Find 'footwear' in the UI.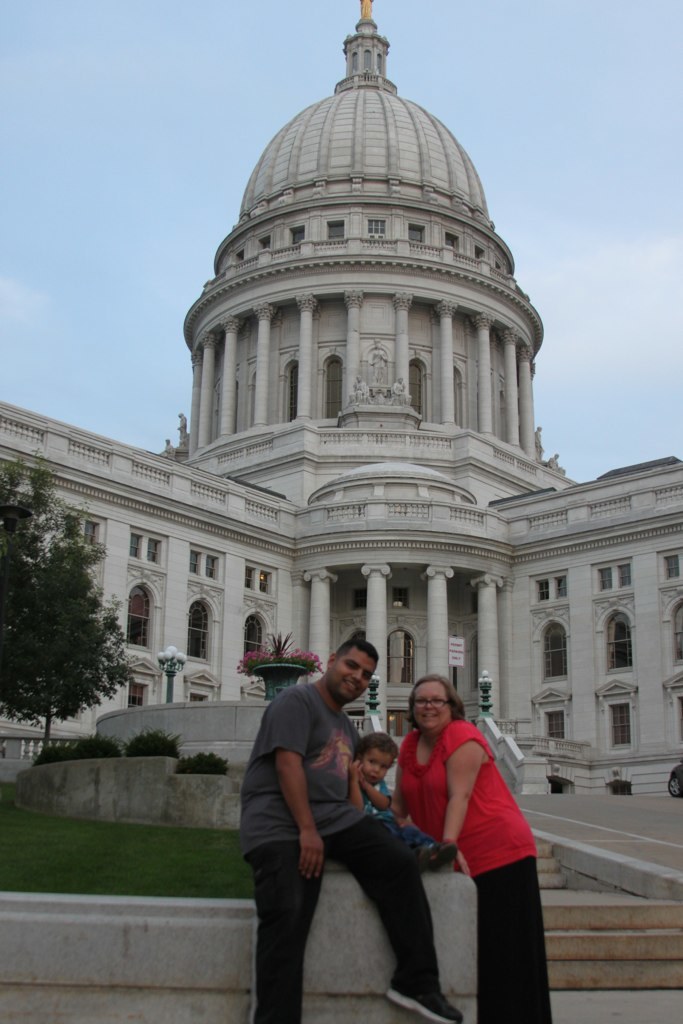
UI element at rect(380, 965, 474, 1023).
